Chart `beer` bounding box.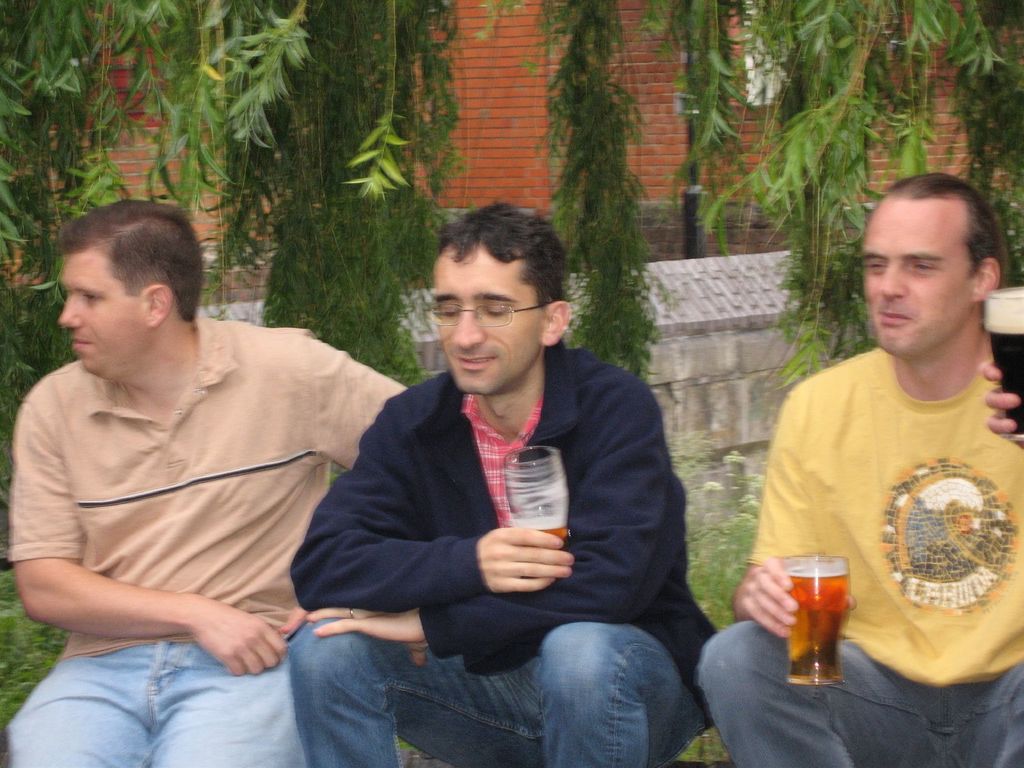
Charted: pyautogui.locateOnScreen(497, 447, 575, 591).
